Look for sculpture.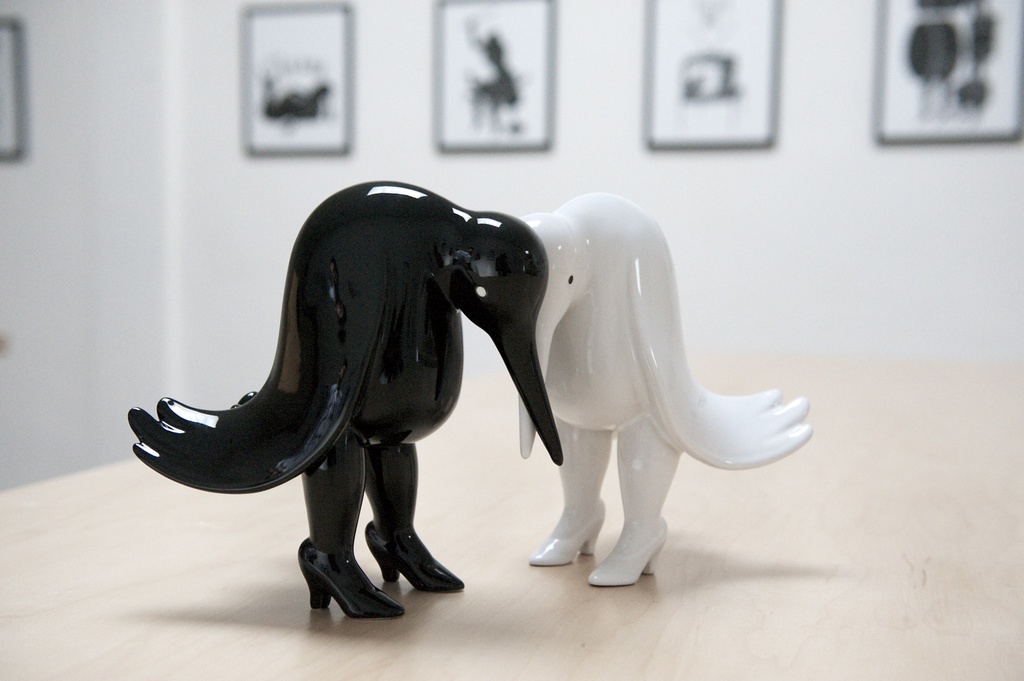
Found: bbox=[134, 189, 806, 615].
